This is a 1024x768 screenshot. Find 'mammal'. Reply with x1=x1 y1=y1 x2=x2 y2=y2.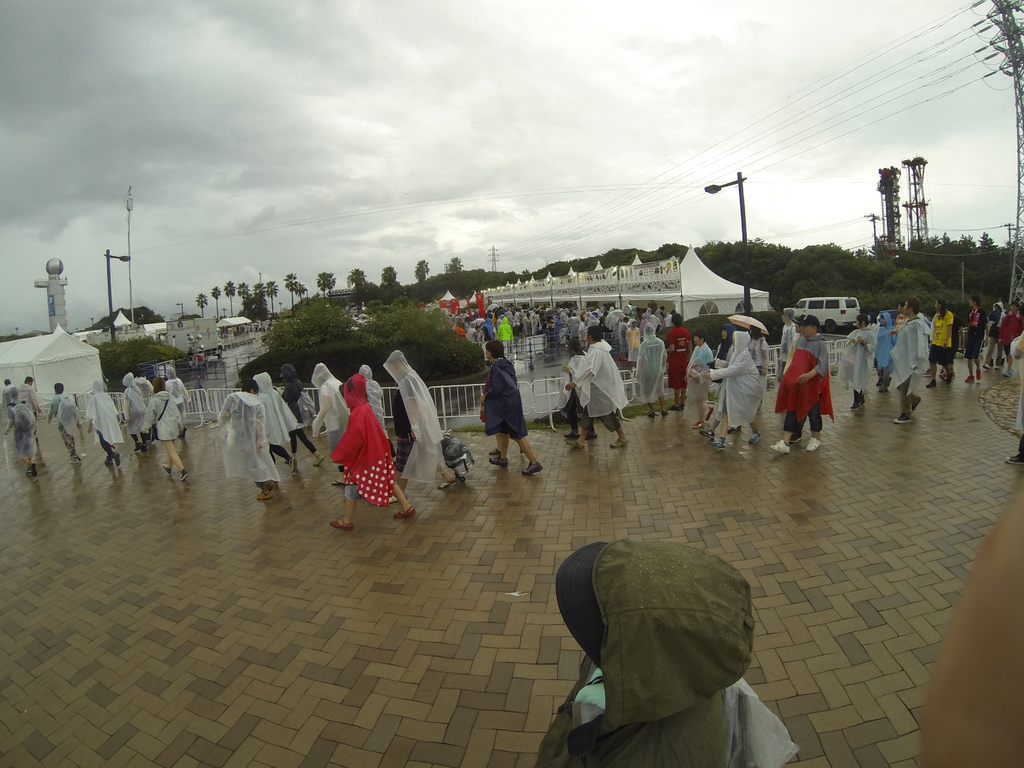
x1=3 y1=385 x2=36 y2=479.
